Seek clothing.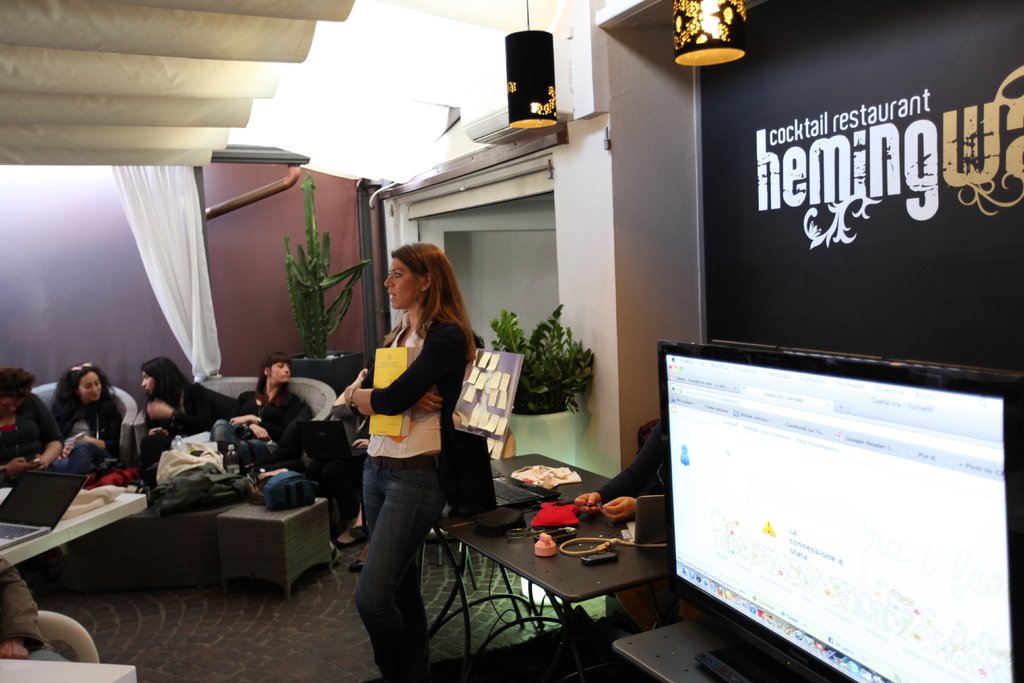
bbox(61, 394, 123, 472).
